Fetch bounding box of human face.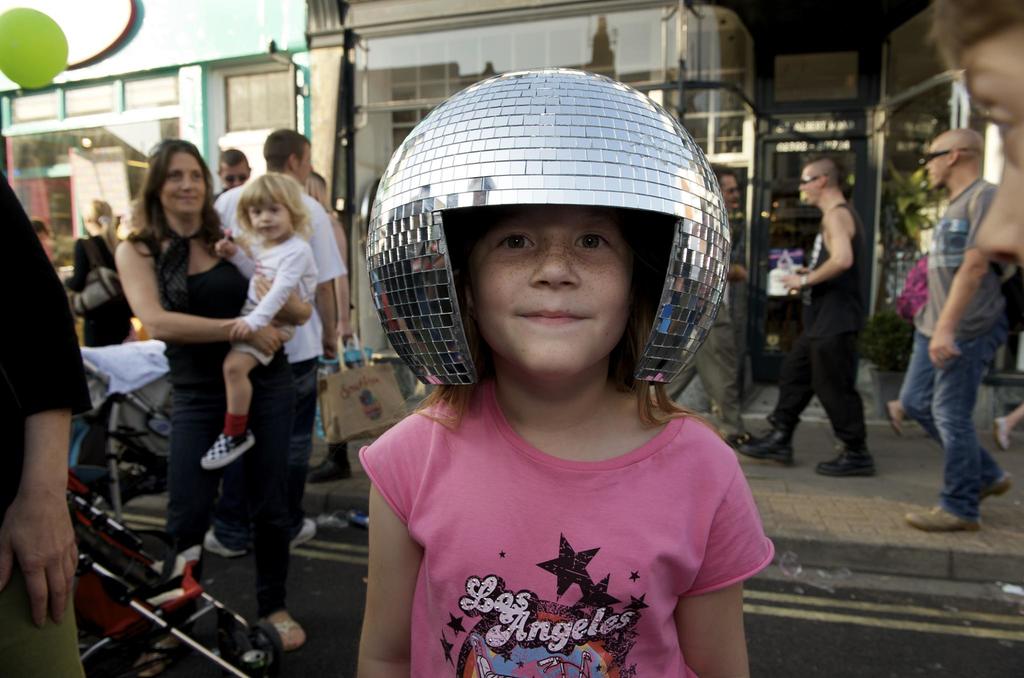
Bbox: (719,174,746,207).
